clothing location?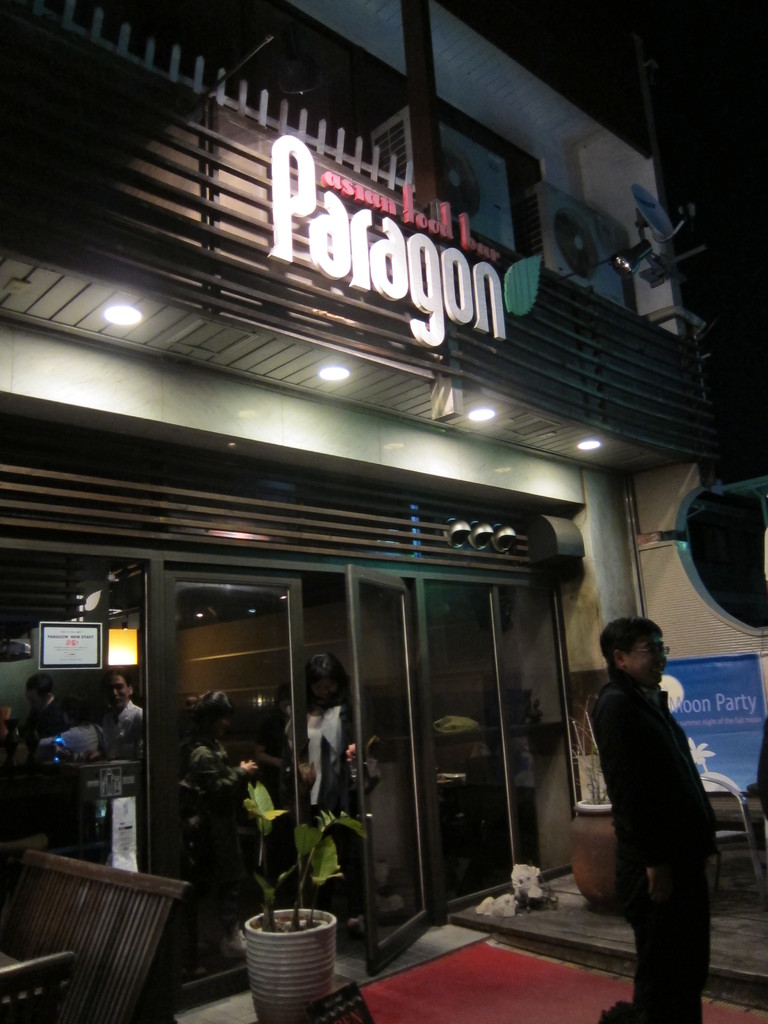
detection(21, 685, 65, 729)
